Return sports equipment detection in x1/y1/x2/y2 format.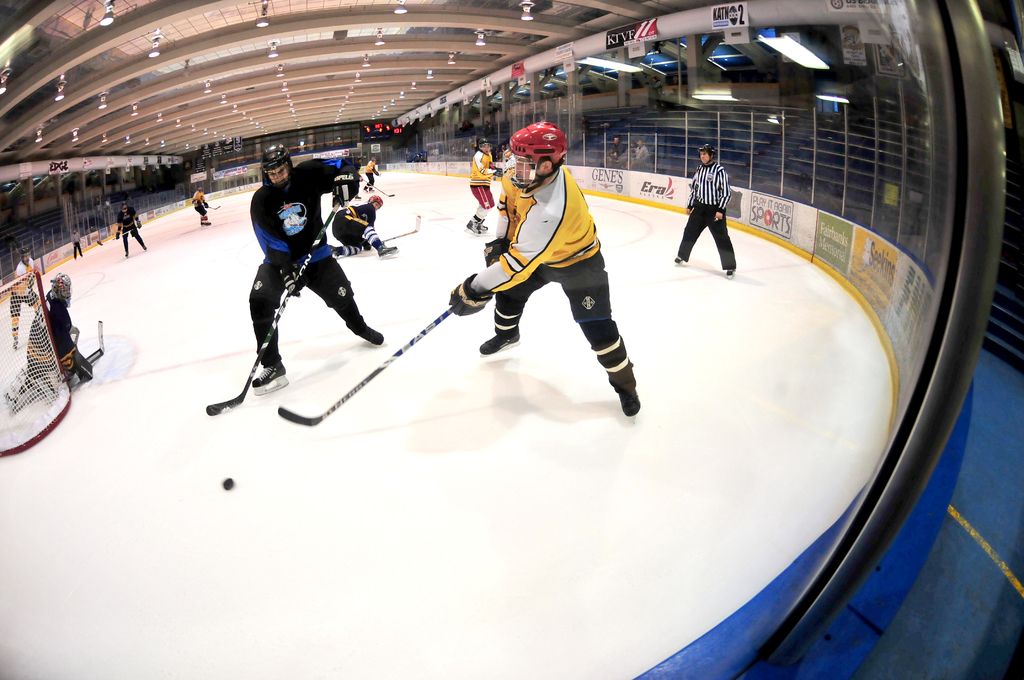
207/204/339/417.
